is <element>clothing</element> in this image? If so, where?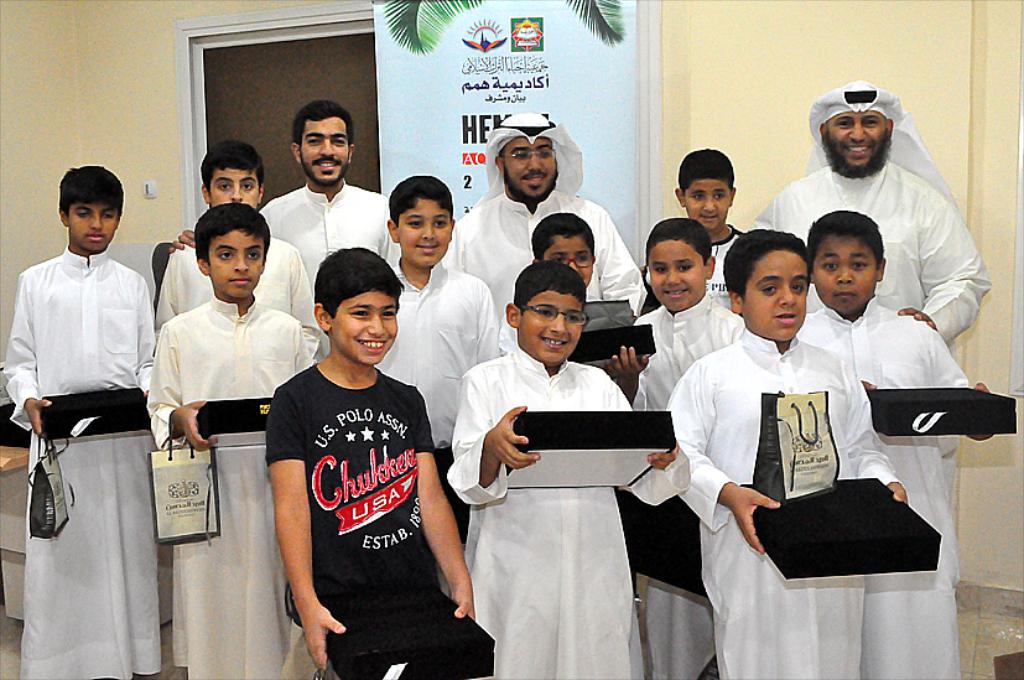
Yes, at BBox(799, 300, 970, 674).
